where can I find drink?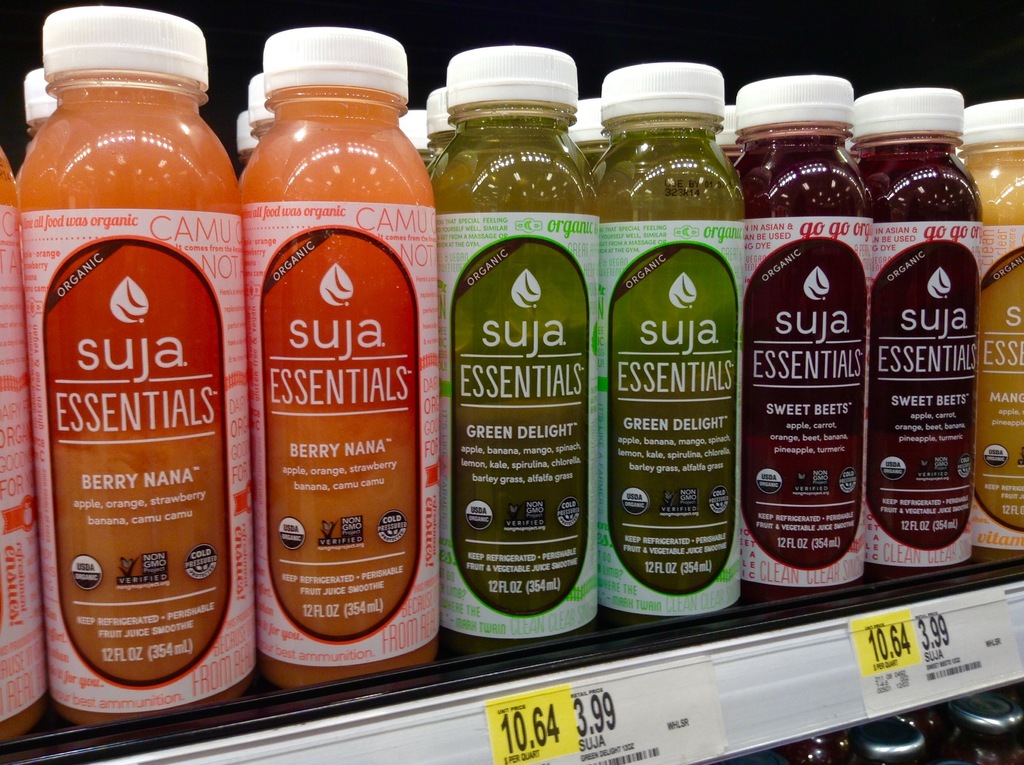
You can find it at crop(234, 24, 444, 689).
